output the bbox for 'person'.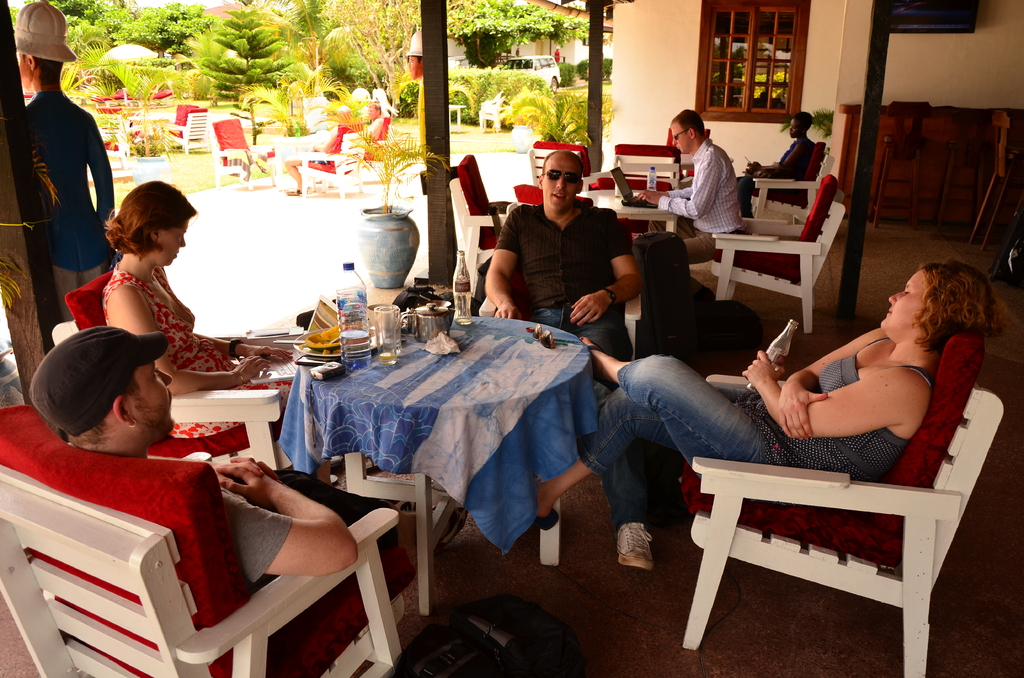
285,106,352,195.
